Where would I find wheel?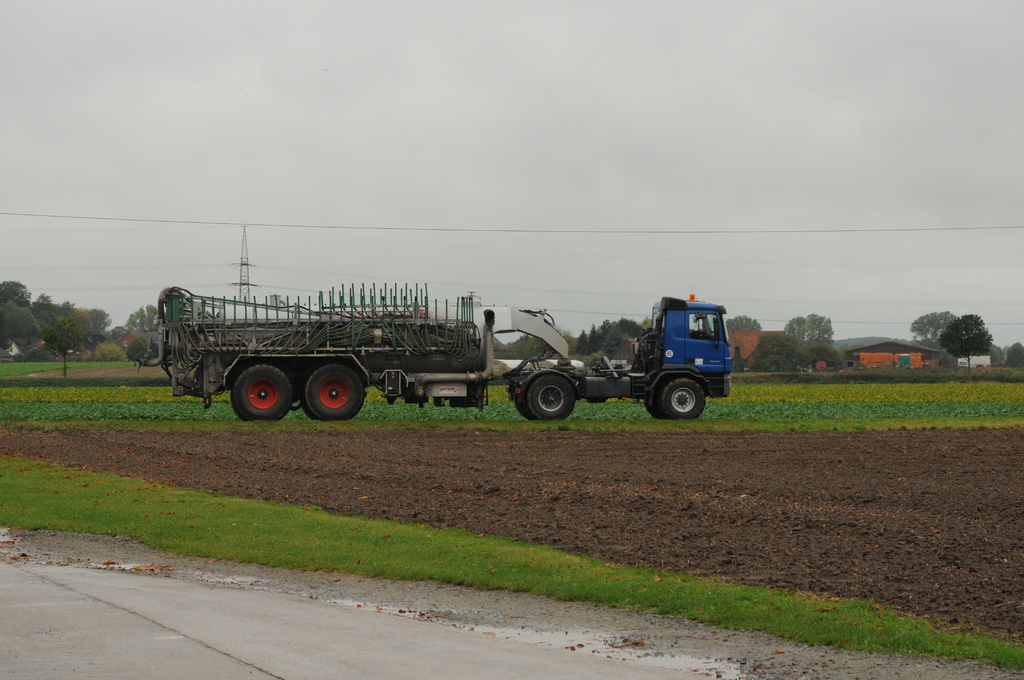
At <region>230, 363, 292, 418</region>.
